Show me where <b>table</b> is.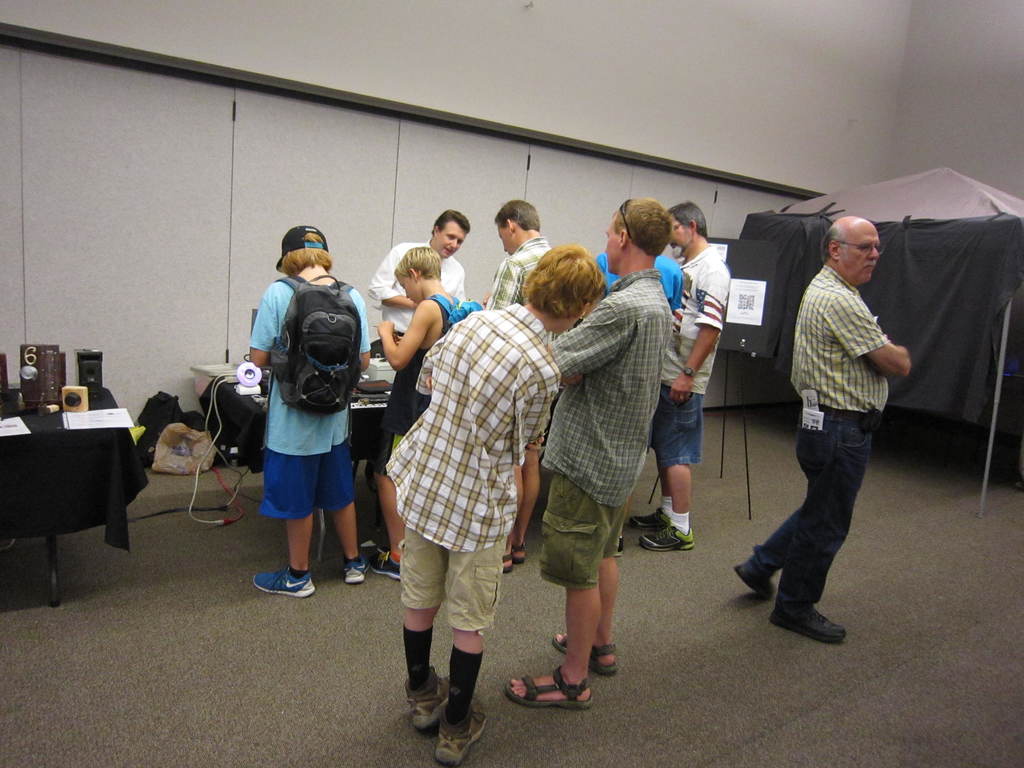
<b>table</b> is at <region>7, 378, 142, 601</region>.
